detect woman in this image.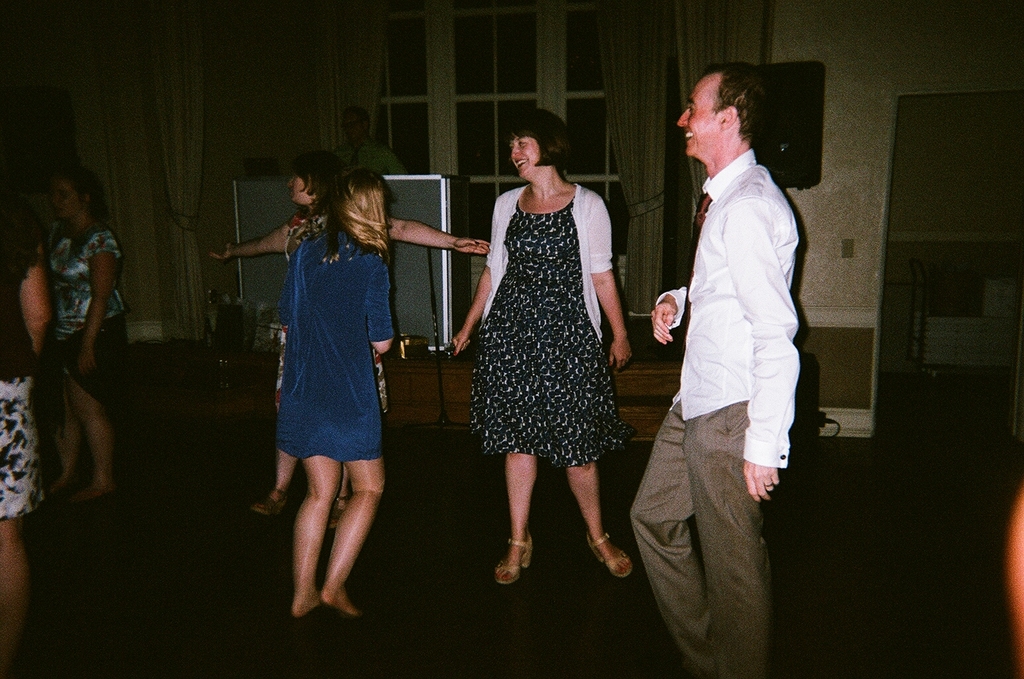
Detection: [left=38, top=162, right=134, bottom=495].
